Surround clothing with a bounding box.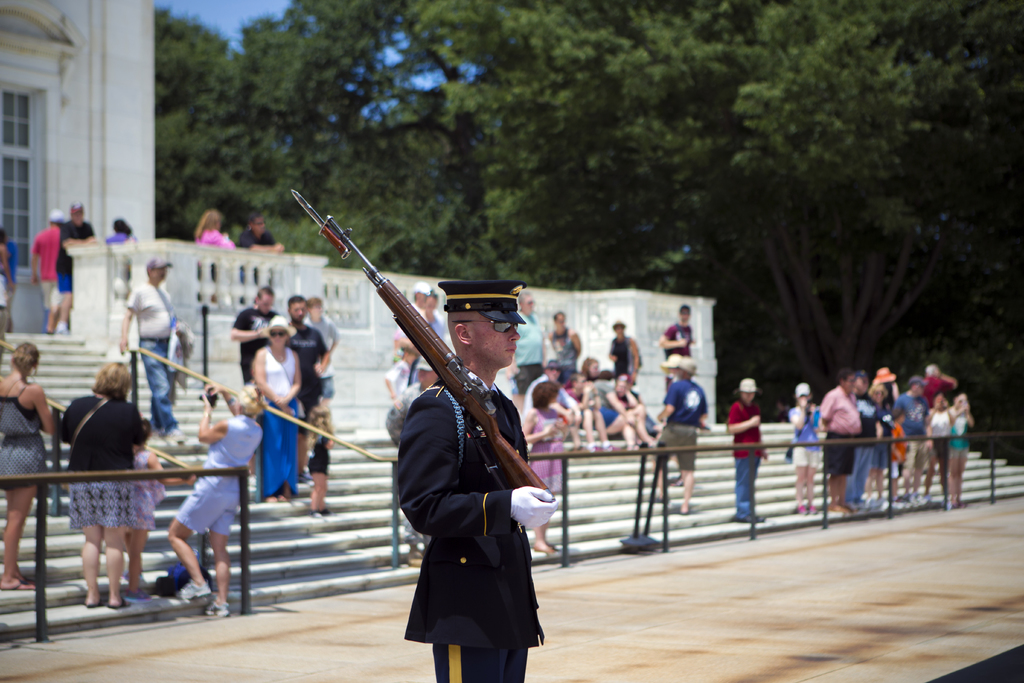
(left=239, top=234, right=282, bottom=245).
